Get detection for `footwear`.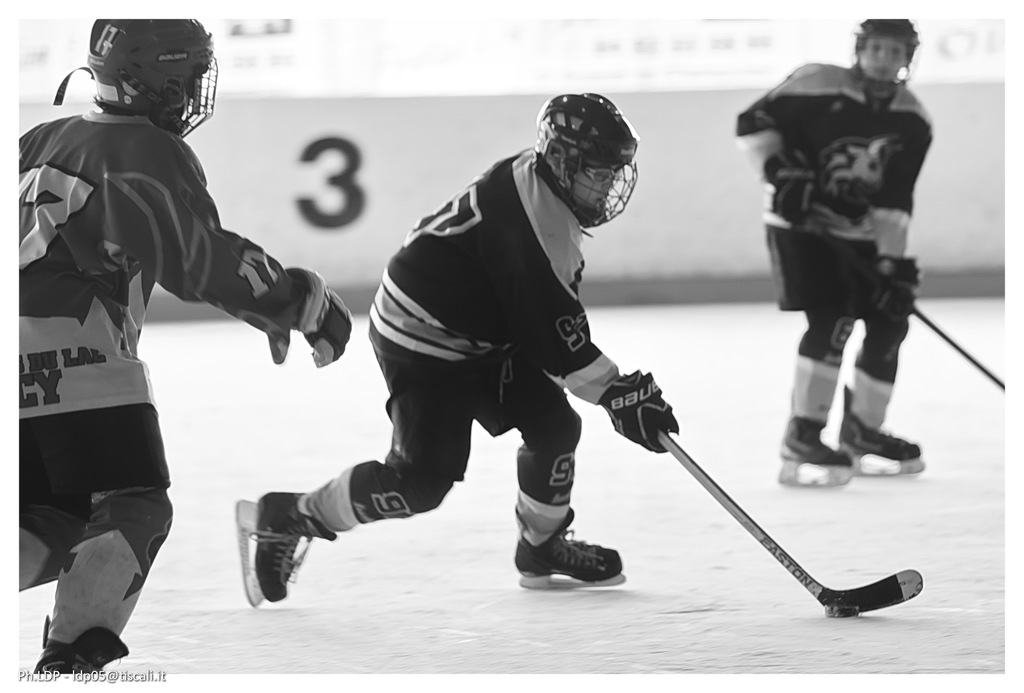
Detection: {"left": 513, "top": 501, "right": 618, "bottom": 583}.
